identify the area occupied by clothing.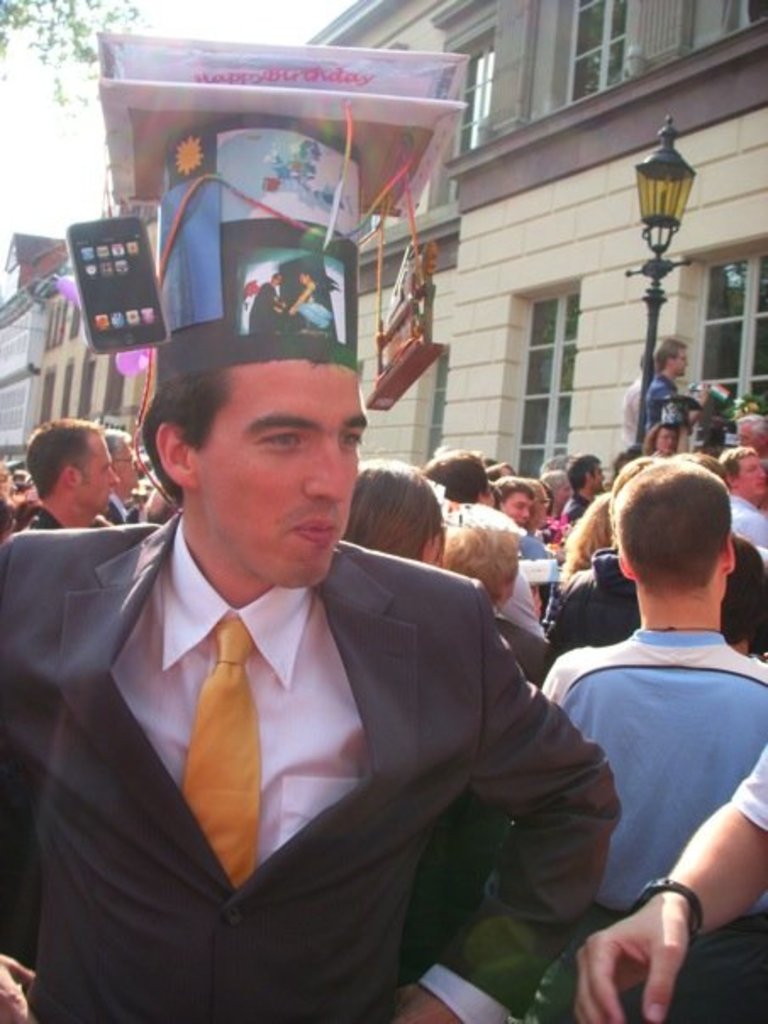
Area: Rect(534, 619, 766, 1022).
